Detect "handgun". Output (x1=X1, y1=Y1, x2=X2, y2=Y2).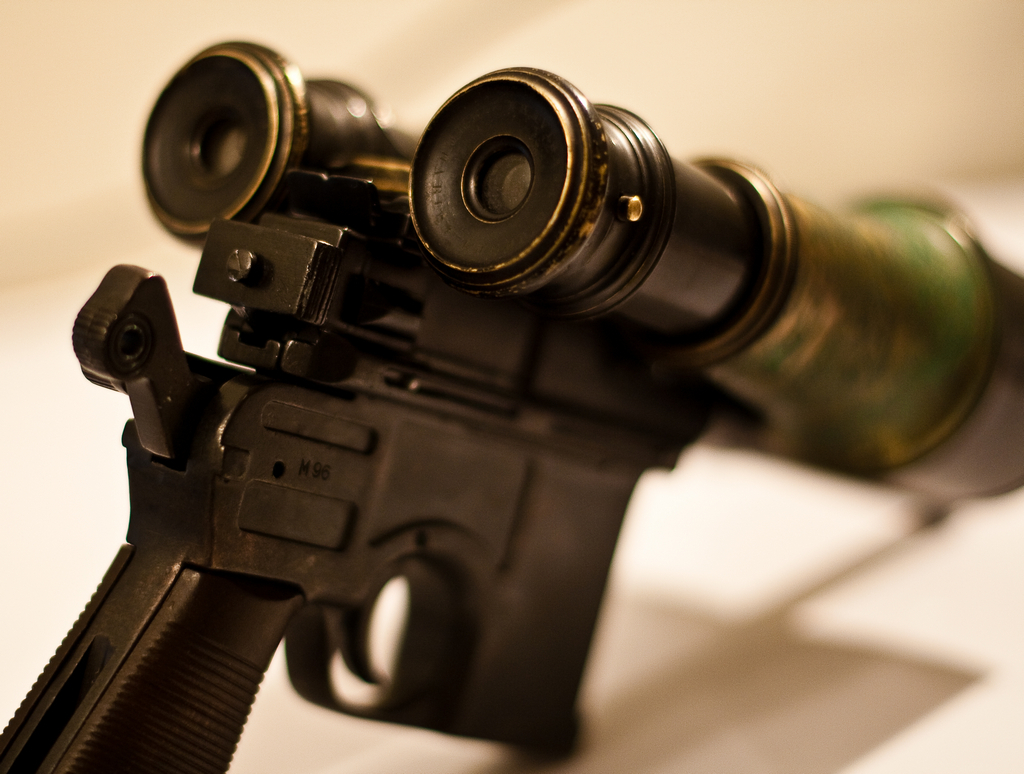
(x1=0, y1=41, x2=1023, y2=773).
